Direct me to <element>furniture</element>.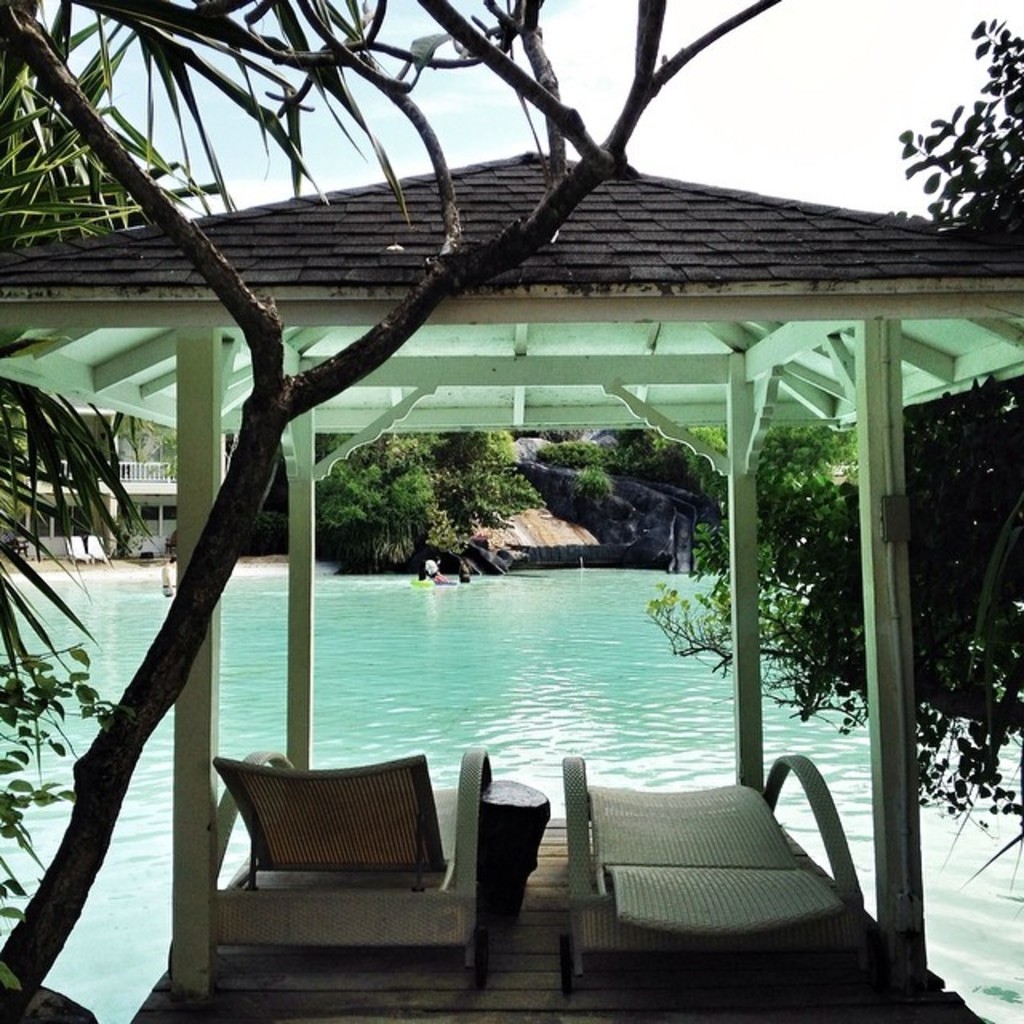
Direction: region(539, 747, 915, 997).
